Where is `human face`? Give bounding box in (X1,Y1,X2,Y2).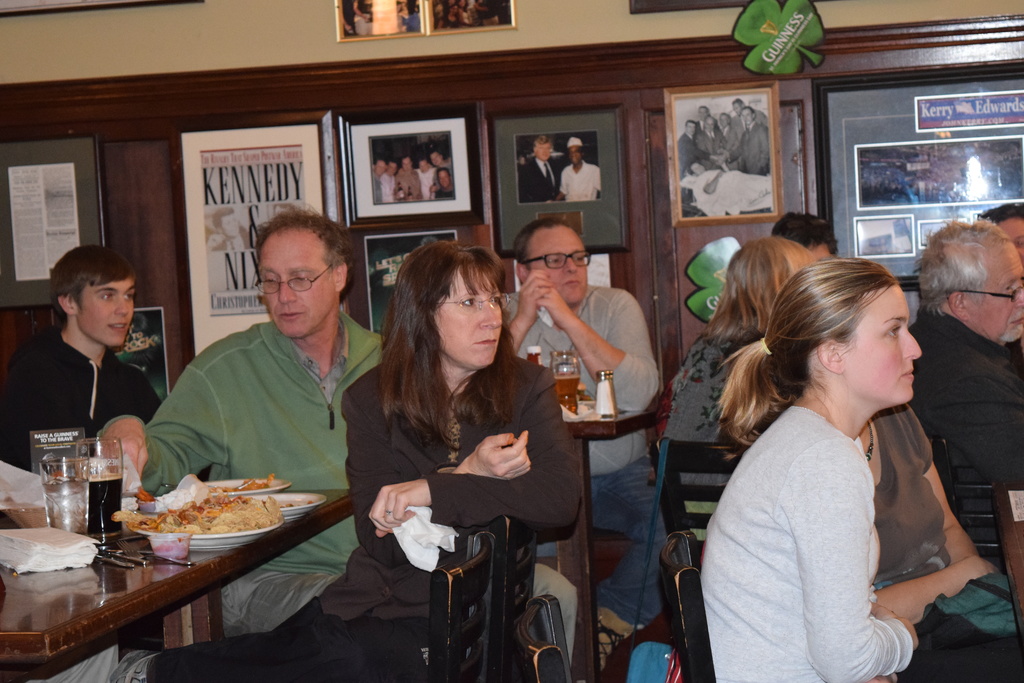
(435,267,501,363).
